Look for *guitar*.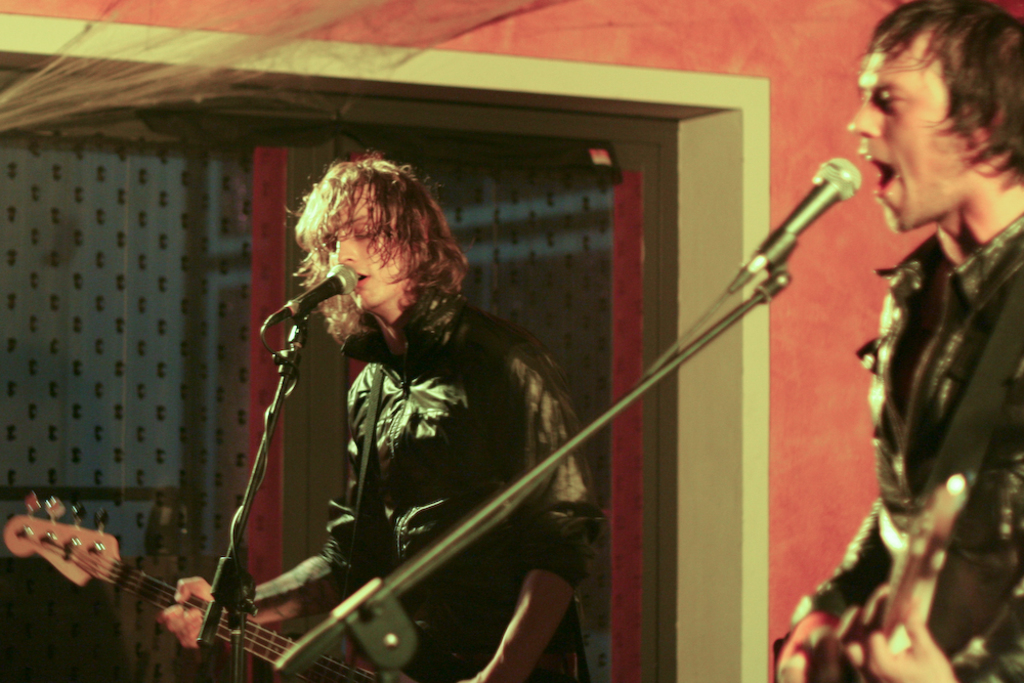
Found: (0,486,413,682).
